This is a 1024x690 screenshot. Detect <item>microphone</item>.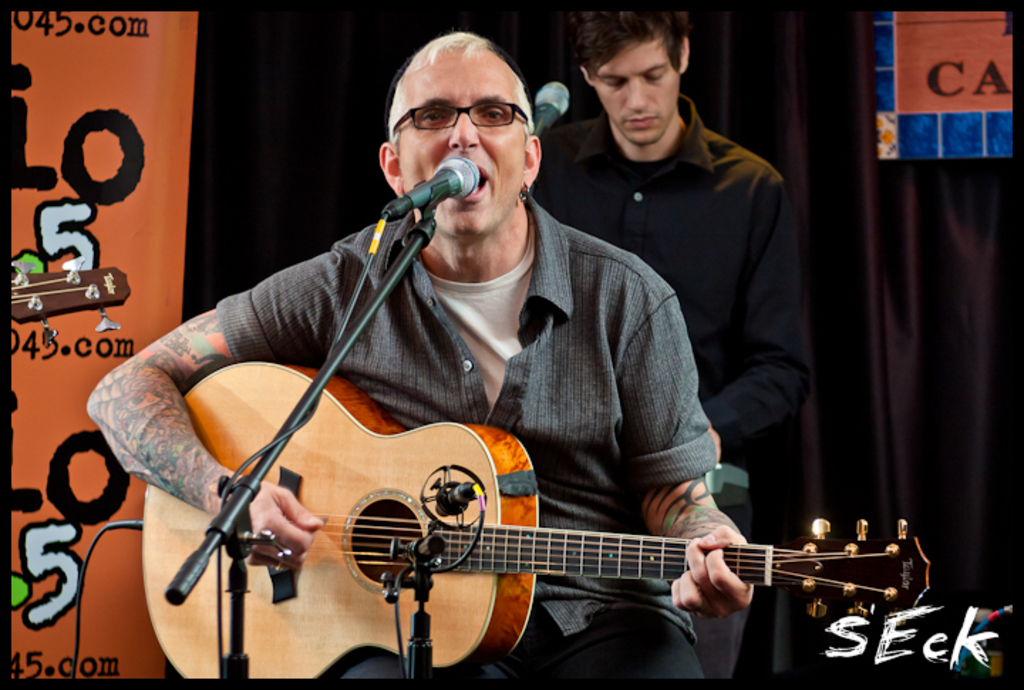
left=384, top=156, right=484, bottom=221.
